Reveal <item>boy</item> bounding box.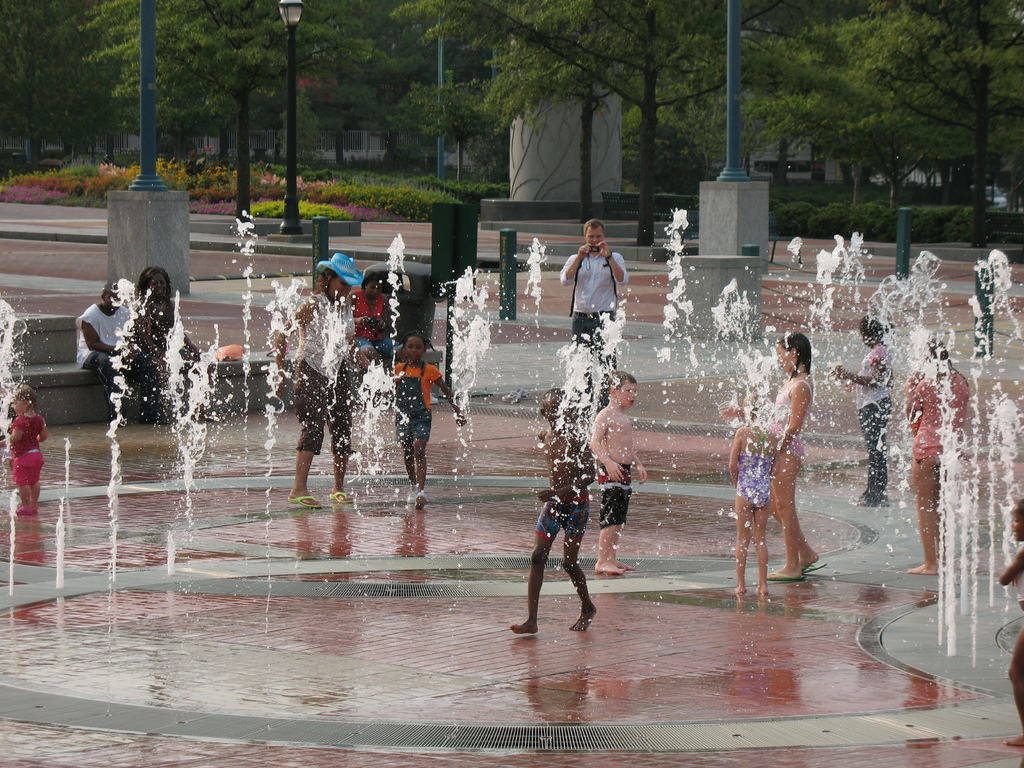
Revealed: pyautogui.locateOnScreen(585, 369, 650, 575).
